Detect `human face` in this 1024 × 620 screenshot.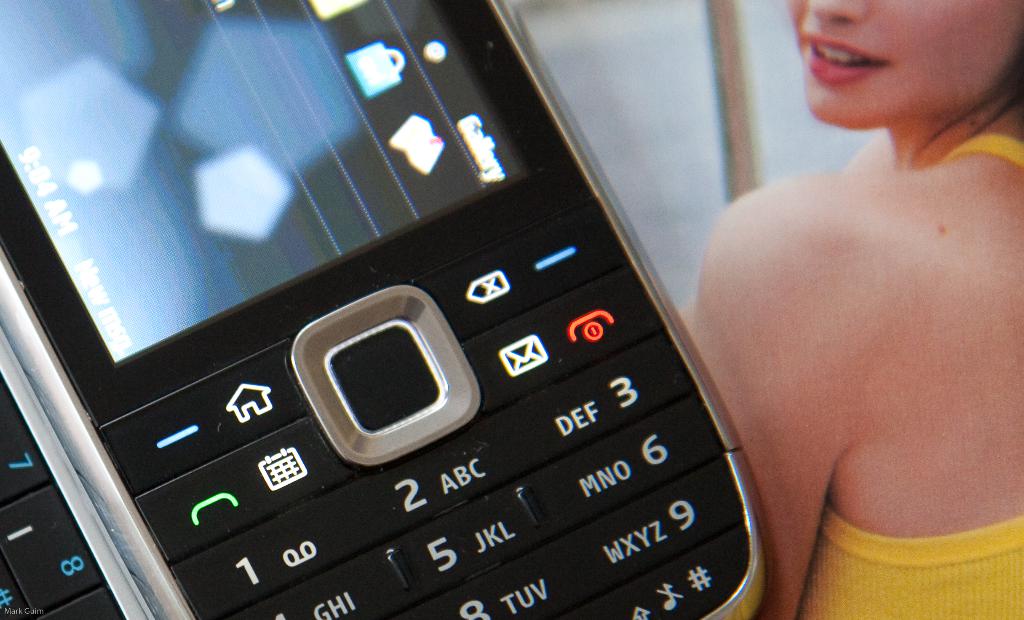
Detection: <bbox>788, 0, 1023, 127</bbox>.
